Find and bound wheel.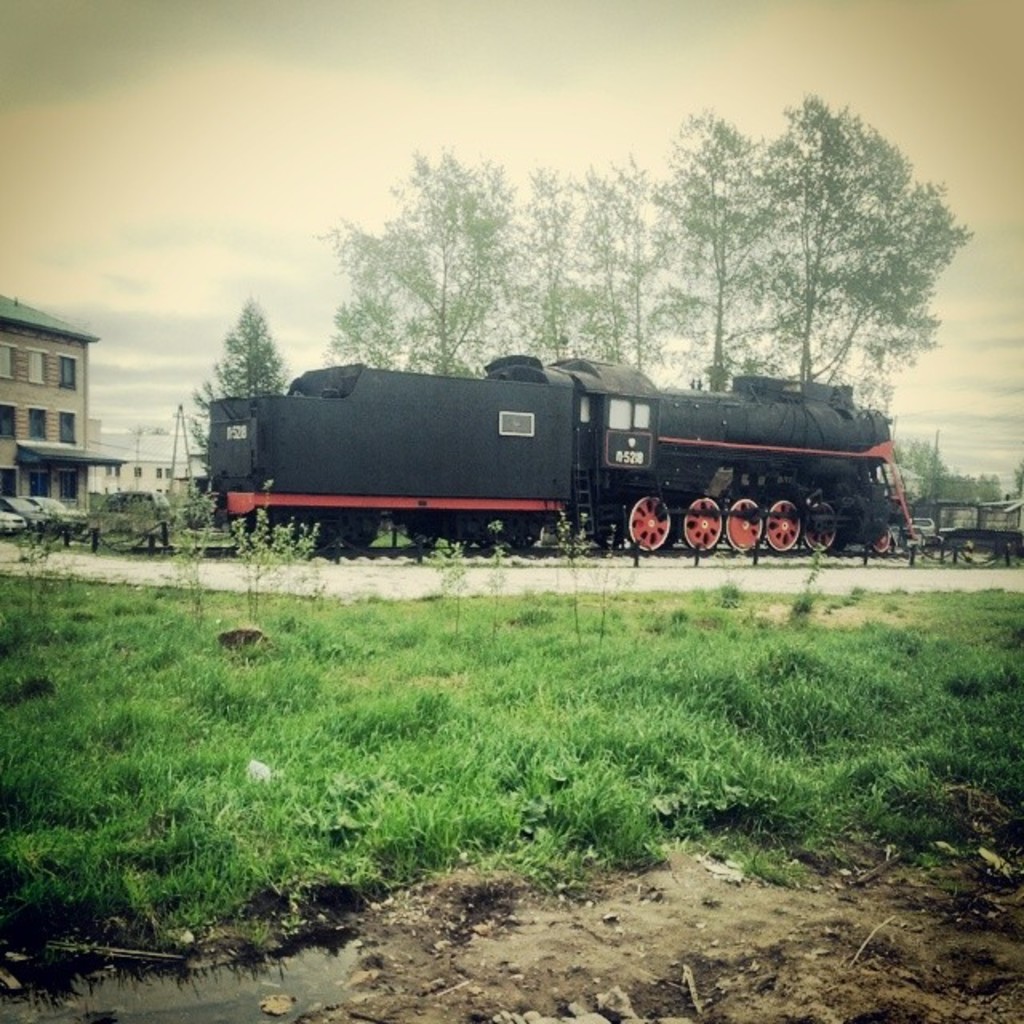
Bound: [680, 504, 722, 547].
